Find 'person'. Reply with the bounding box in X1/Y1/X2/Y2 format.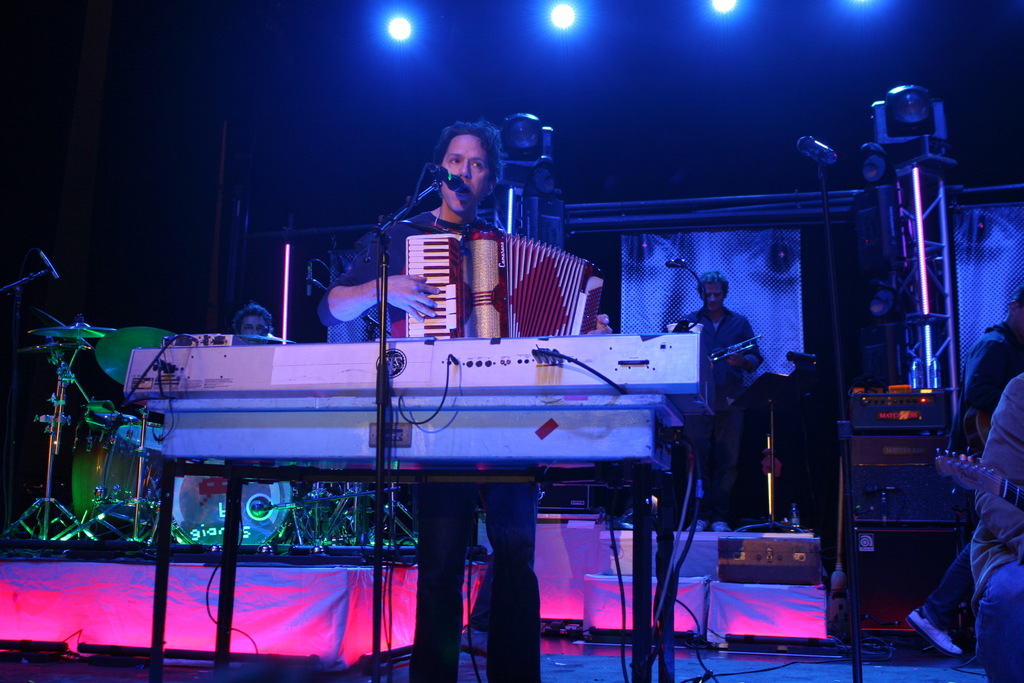
911/293/1023/657.
